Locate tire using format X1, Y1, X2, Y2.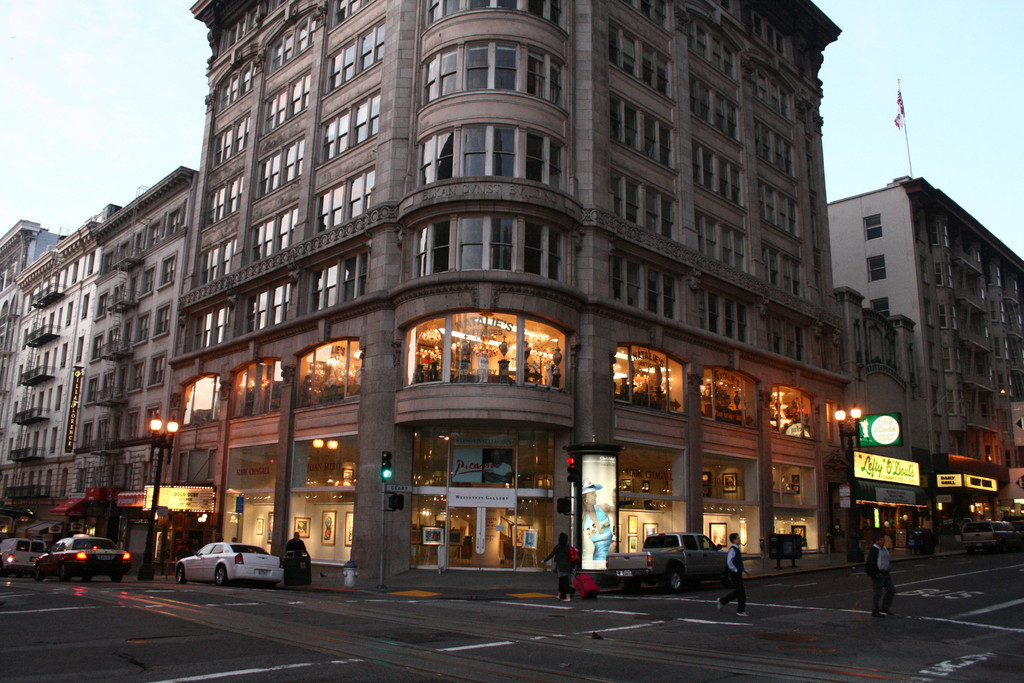
628, 575, 643, 591.
